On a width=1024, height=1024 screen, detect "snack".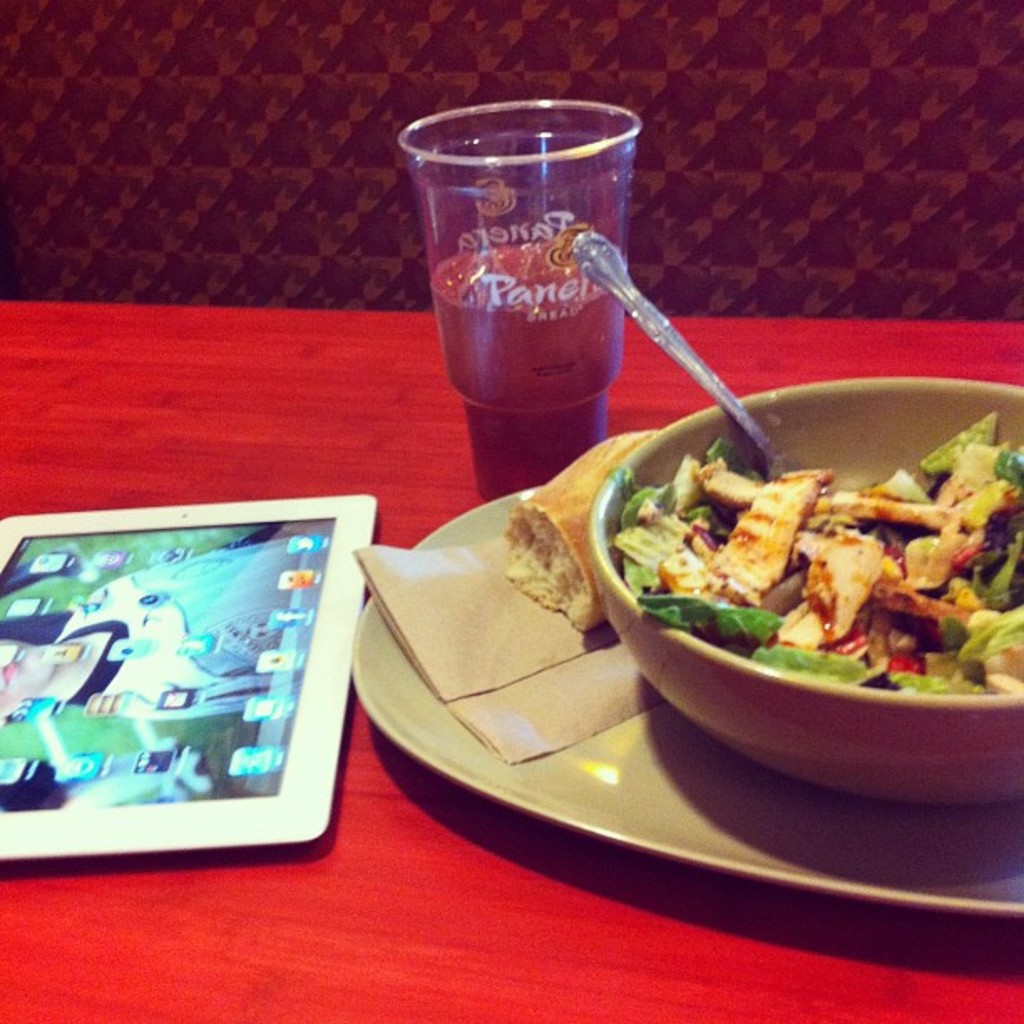
624, 410, 1022, 709.
